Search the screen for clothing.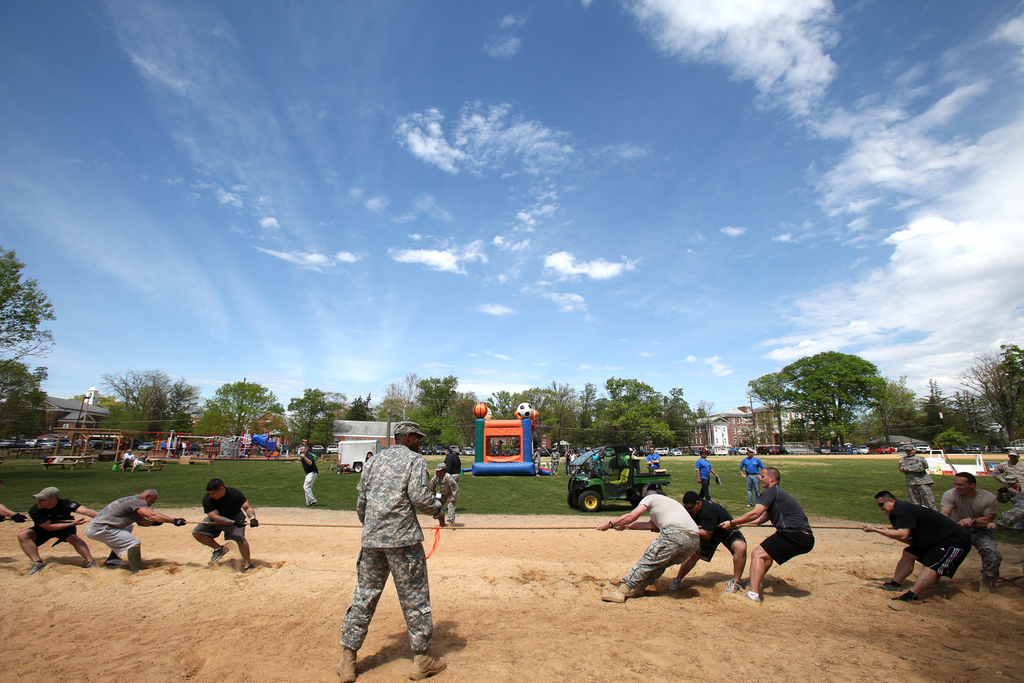
Found at 685/498/748/562.
